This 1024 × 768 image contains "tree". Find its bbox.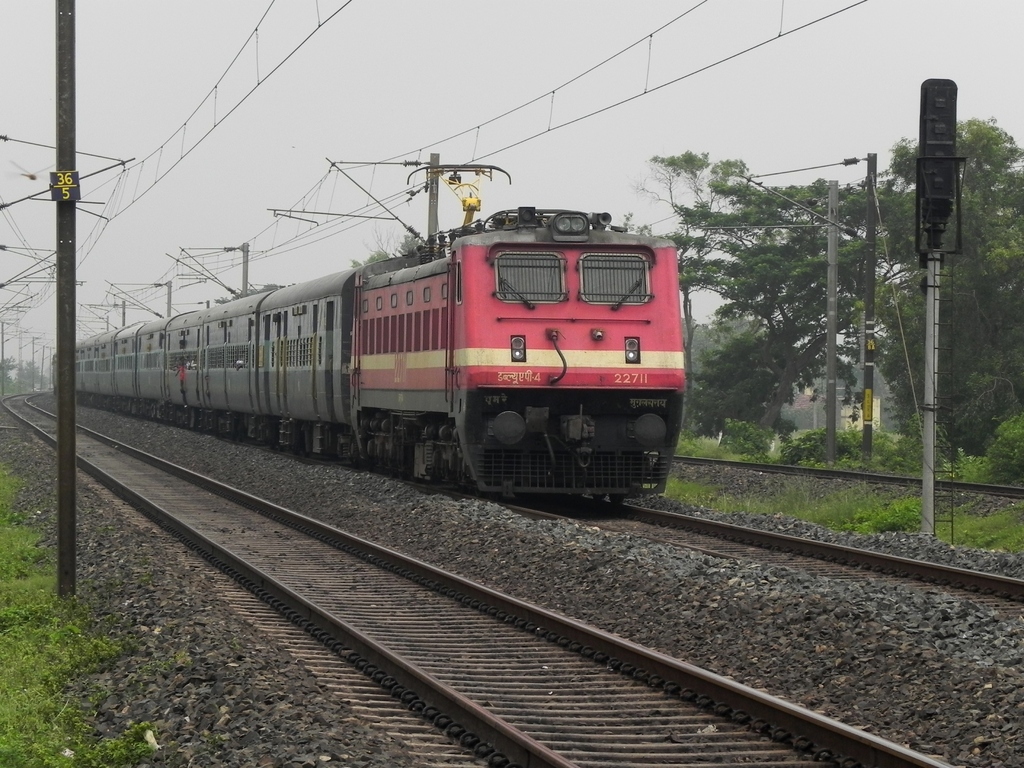
x1=596, y1=140, x2=856, y2=455.
